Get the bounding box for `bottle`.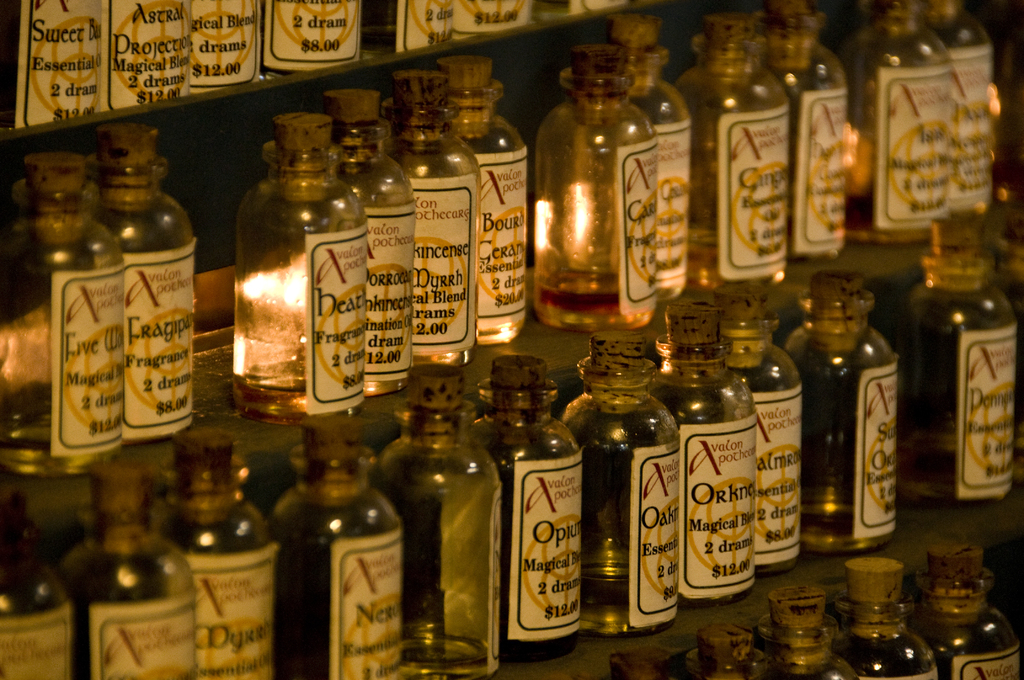
476/346/575/645.
